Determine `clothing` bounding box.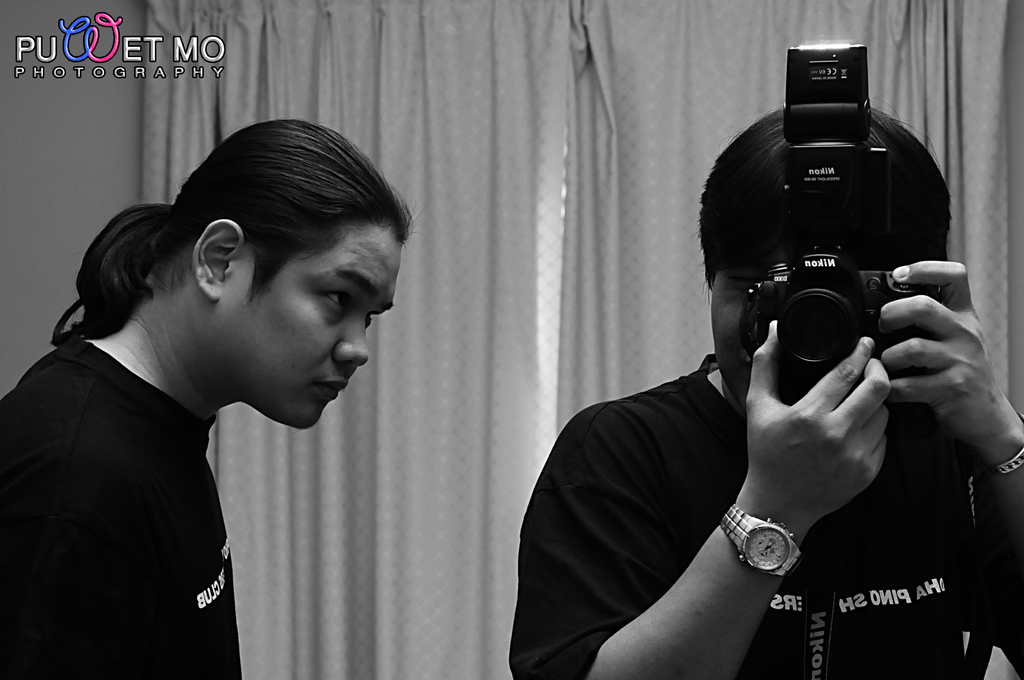
Determined: l=0, t=340, r=243, b=679.
